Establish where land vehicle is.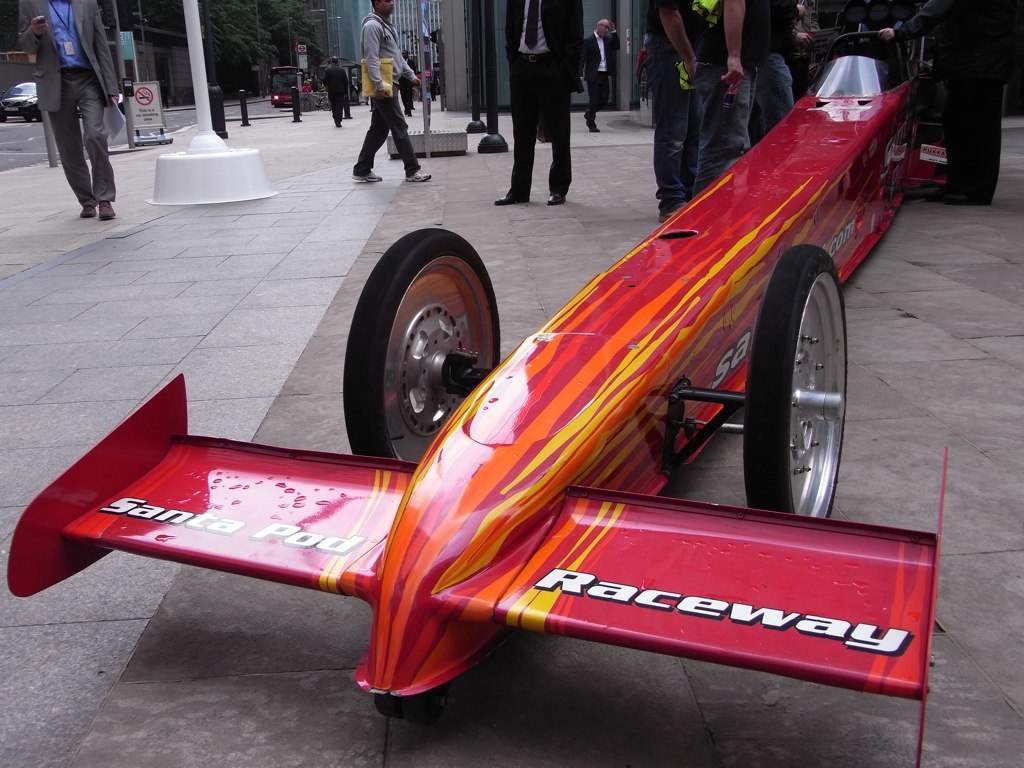
Established at {"left": 270, "top": 59, "right": 324, "bottom": 107}.
